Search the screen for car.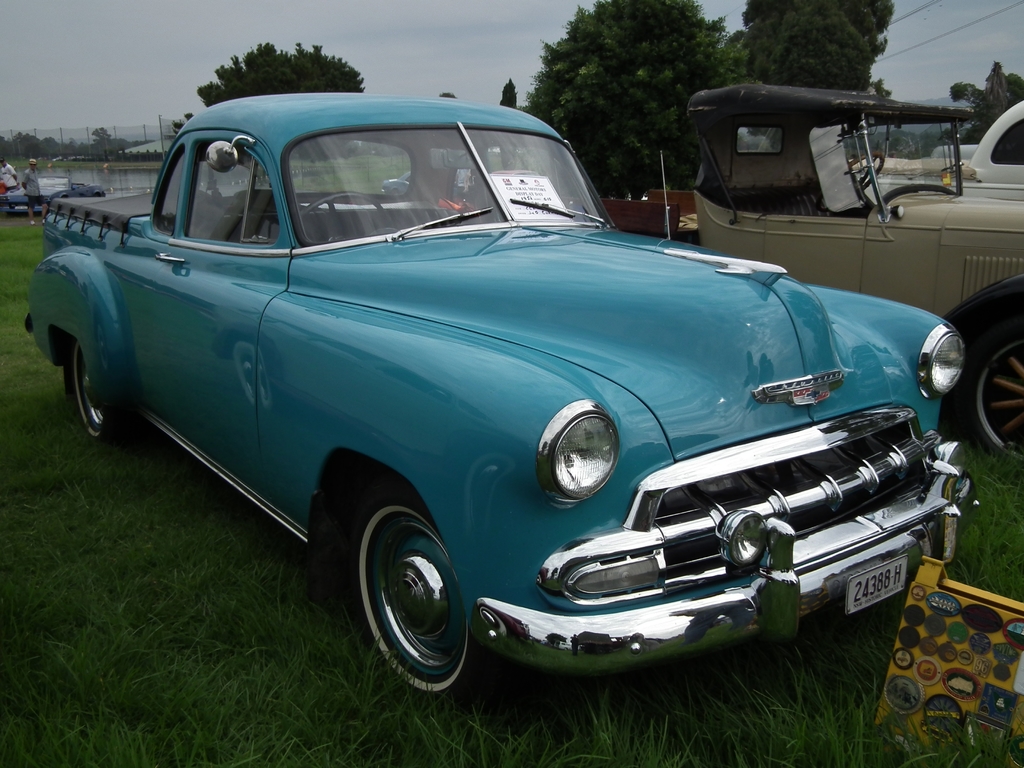
Found at <bbox>20, 167, 118, 212</bbox>.
